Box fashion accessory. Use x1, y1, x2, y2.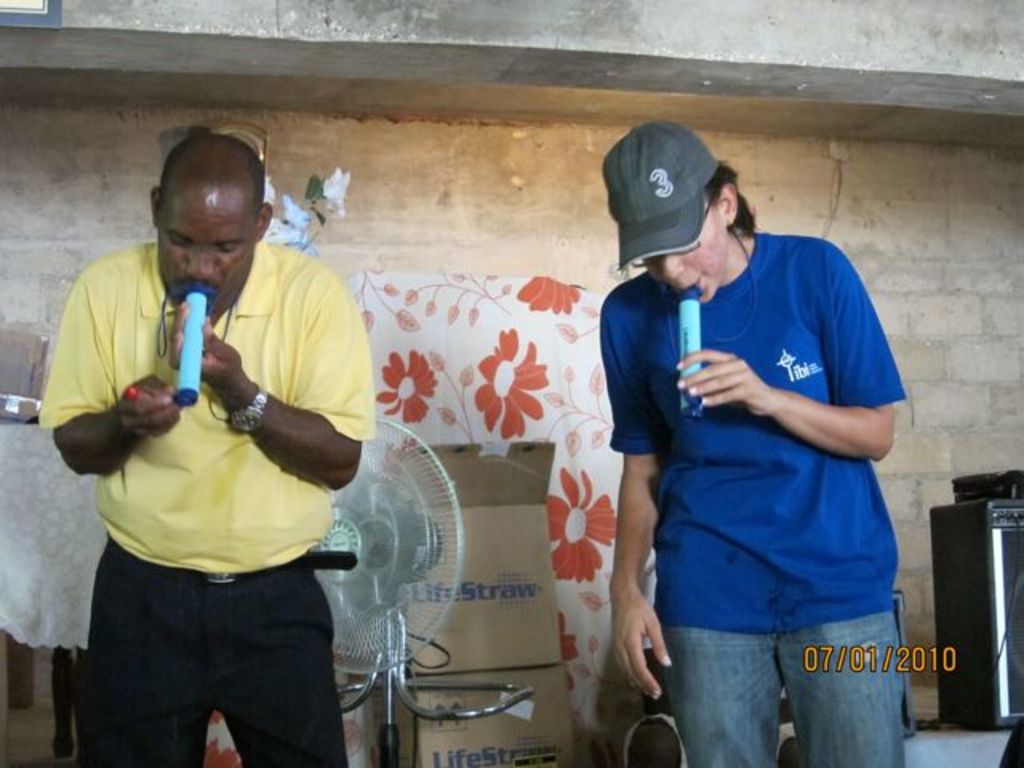
219, 386, 267, 437.
